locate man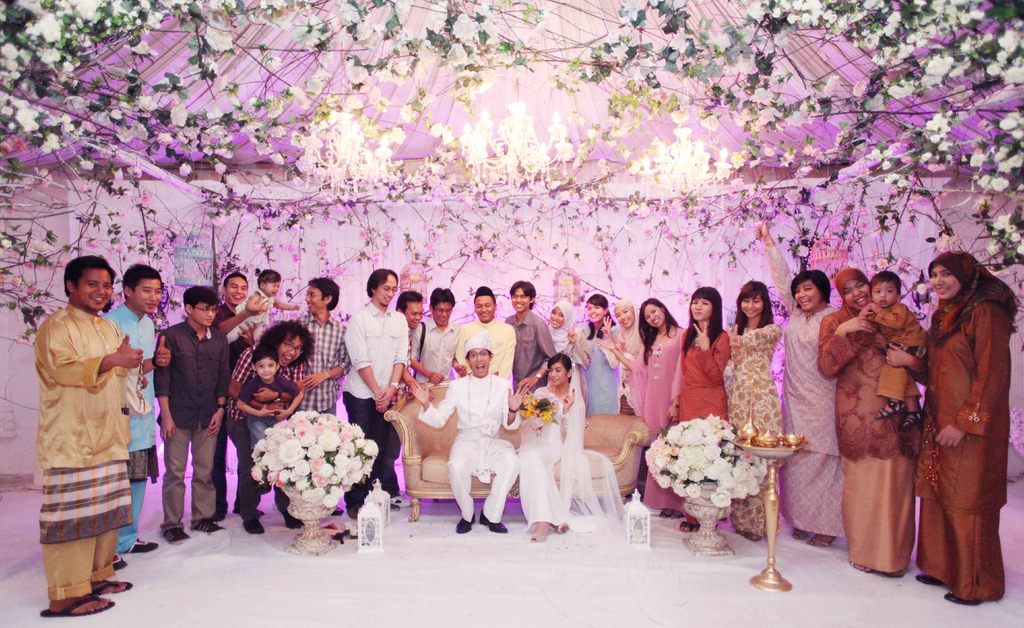
410 334 528 534
